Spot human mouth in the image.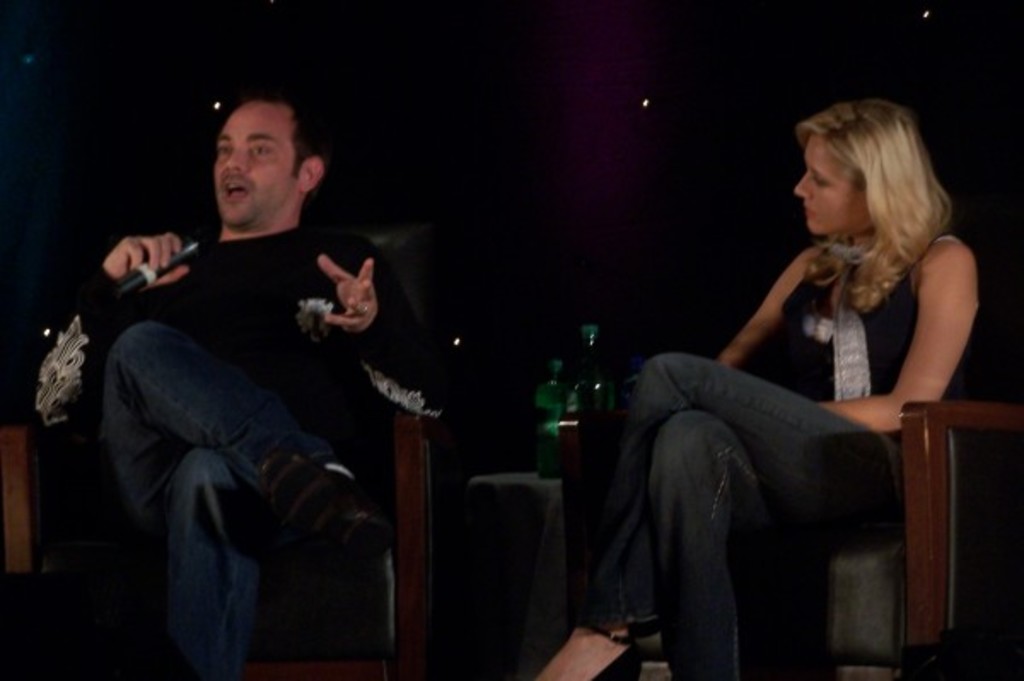
human mouth found at bbox=[224, 181, 249, 201].
